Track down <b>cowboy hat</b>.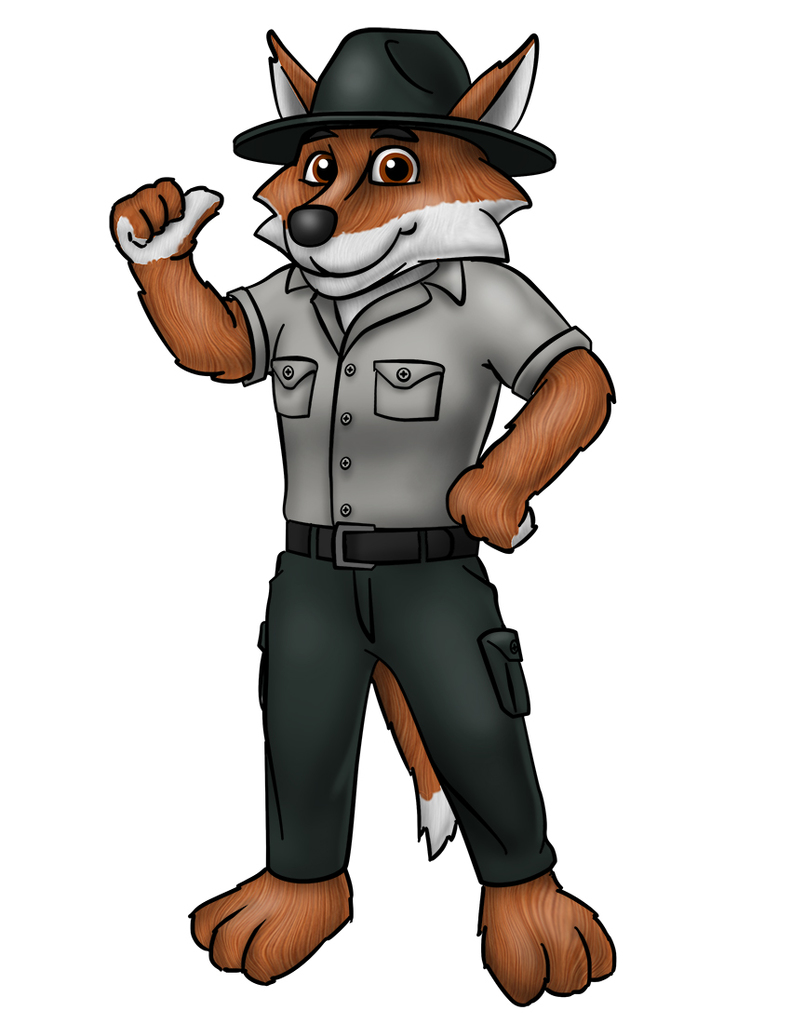
Tracked to (233, 24, 562, 166).
